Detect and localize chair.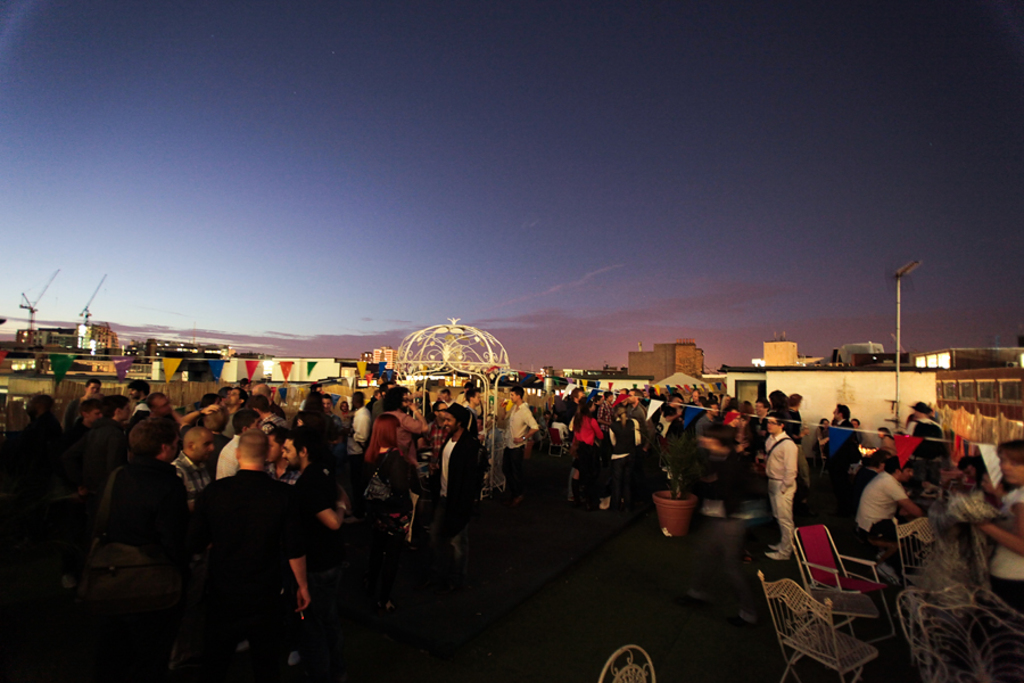
Localized at region(792, 520, 903, 647).
